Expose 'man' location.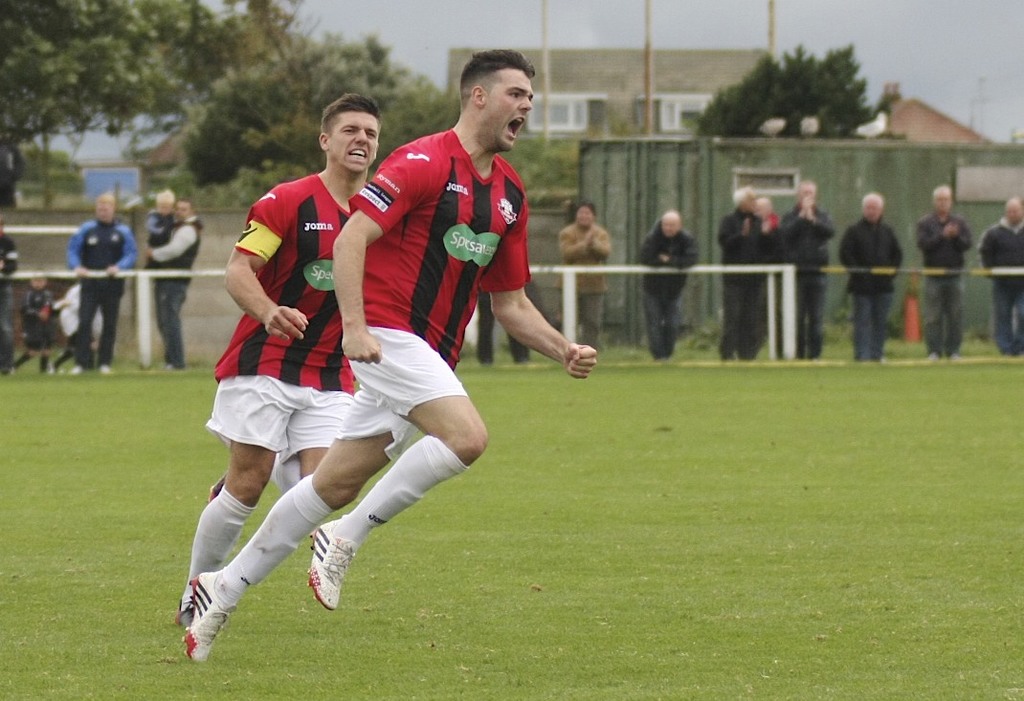
Exposed at (634,208,698,363).
